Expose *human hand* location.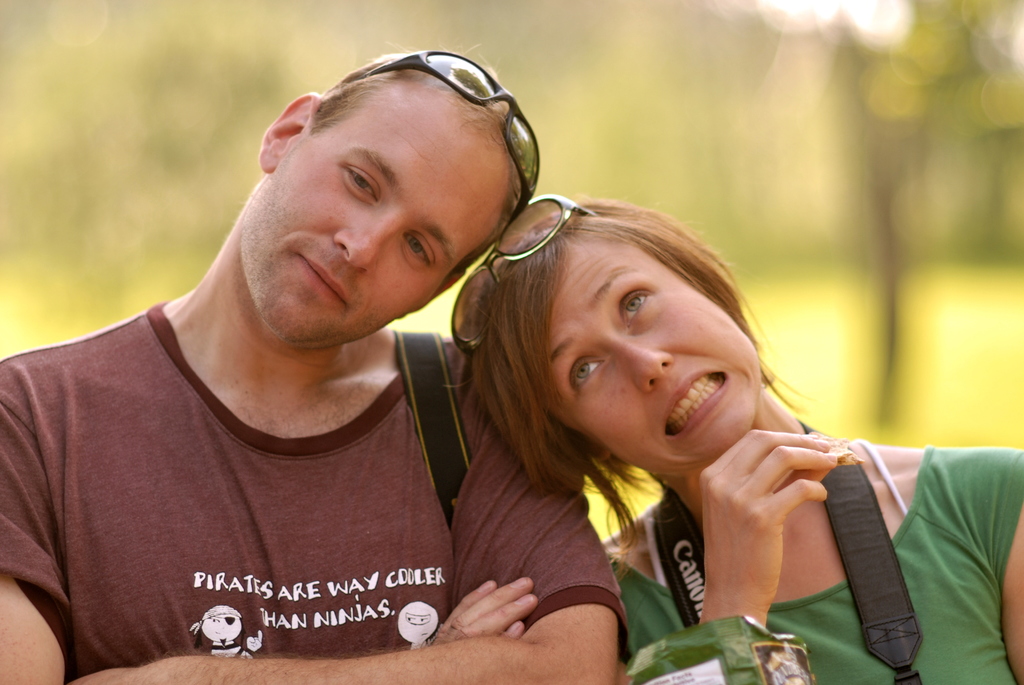
Exposed at (left=695, top=439, right=881, bottom=615).
